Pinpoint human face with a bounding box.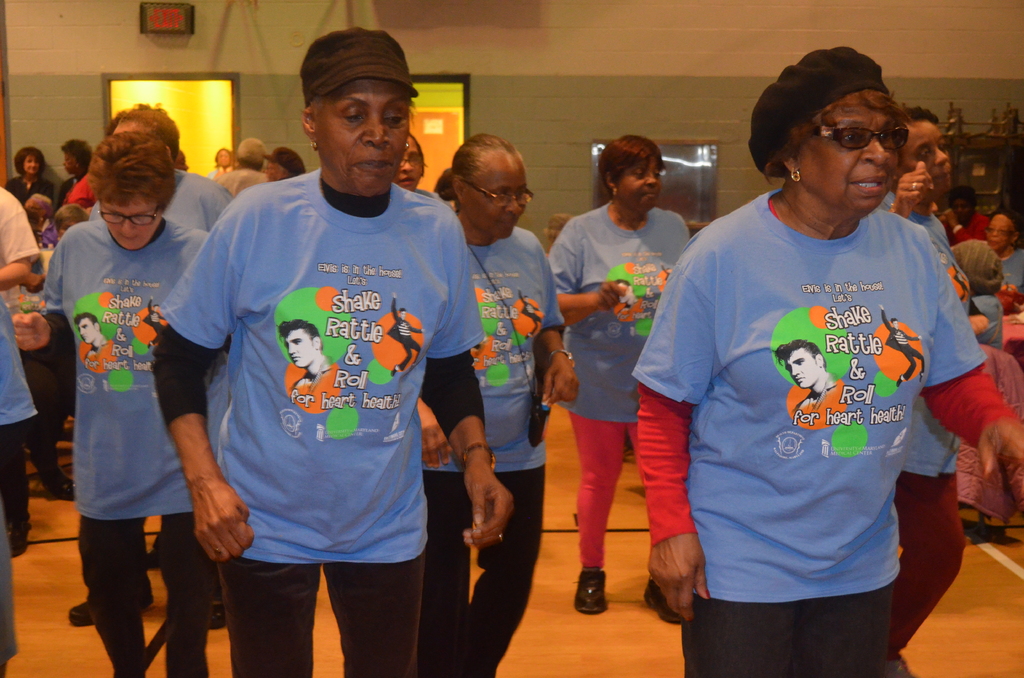
select_region(781, 346, 820, 391).
